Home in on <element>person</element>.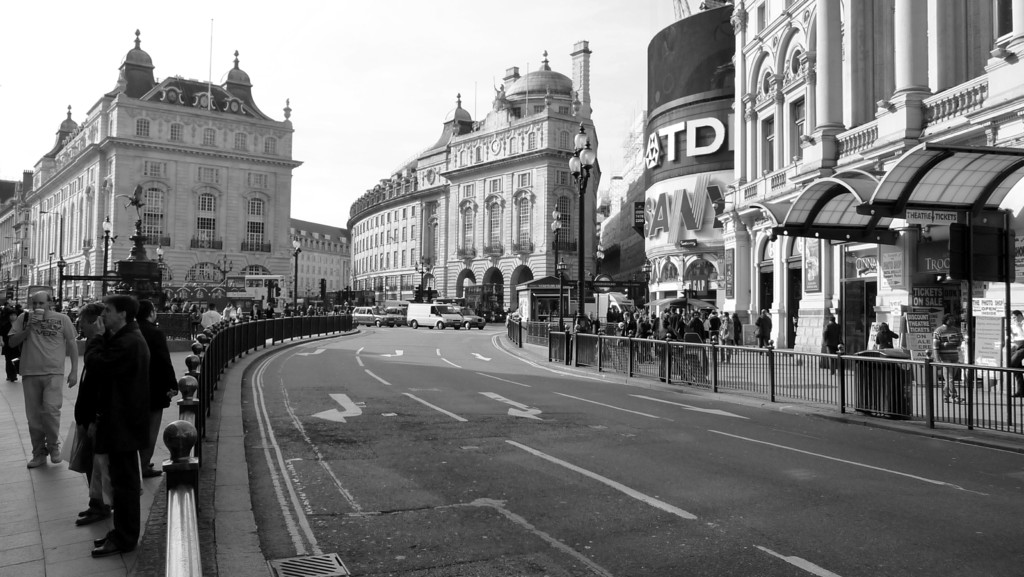
Homed in at box=[929, 316, 966, 404].
